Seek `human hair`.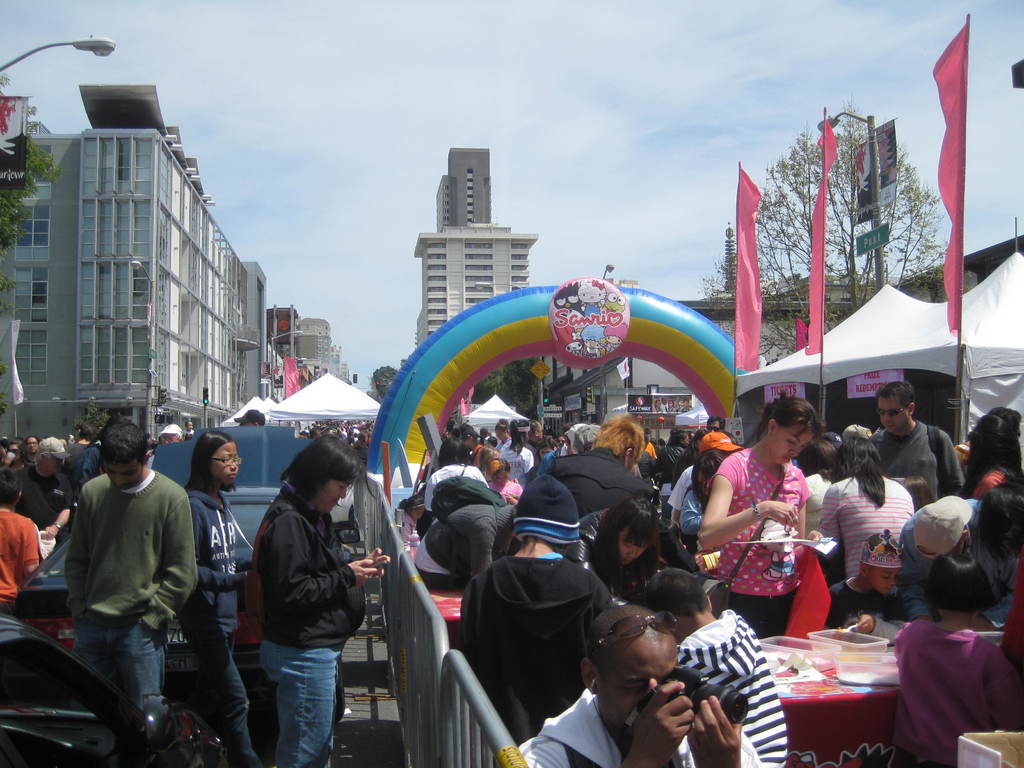
(476, 444, 501, 476).
